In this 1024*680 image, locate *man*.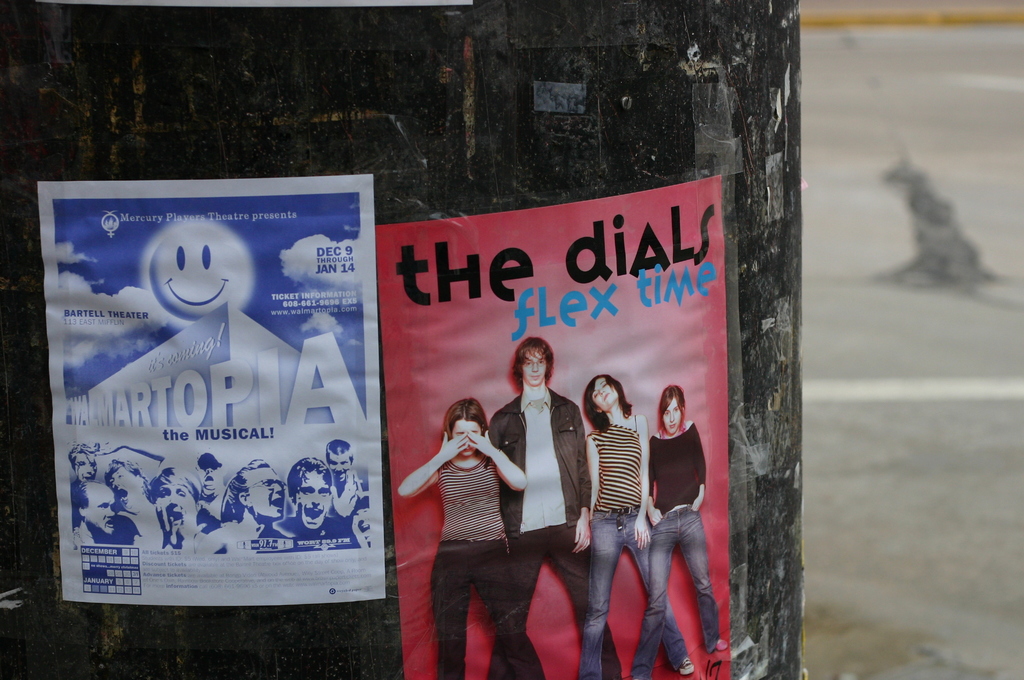
Bounding box: detection(67, 439, 99, 497).
